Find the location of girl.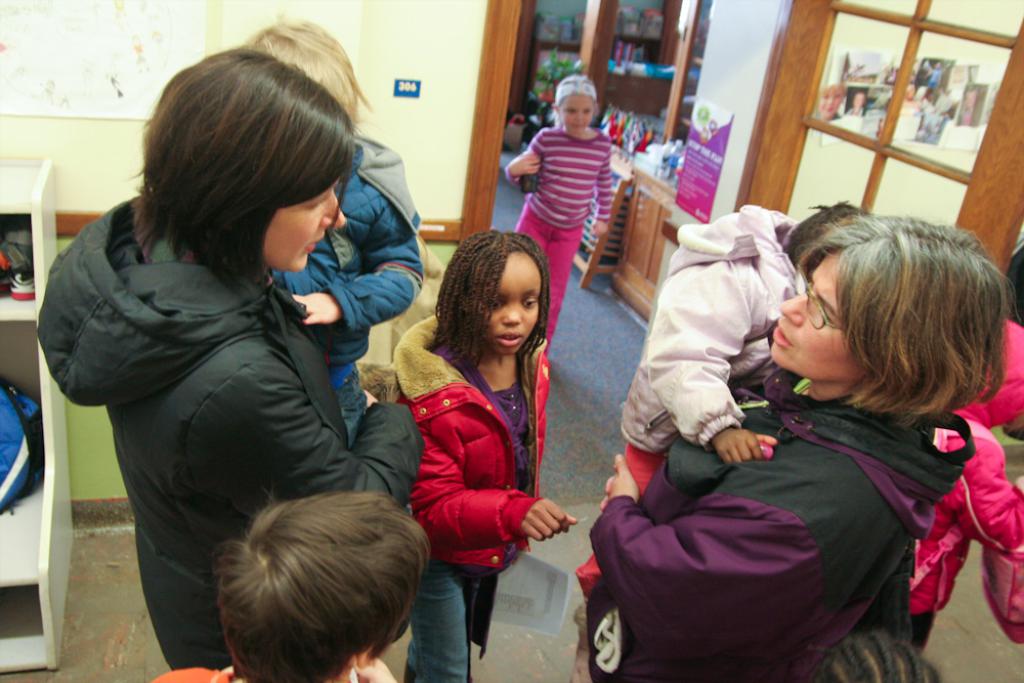
Location: left=394, top=228, right=578, bottom=682.
